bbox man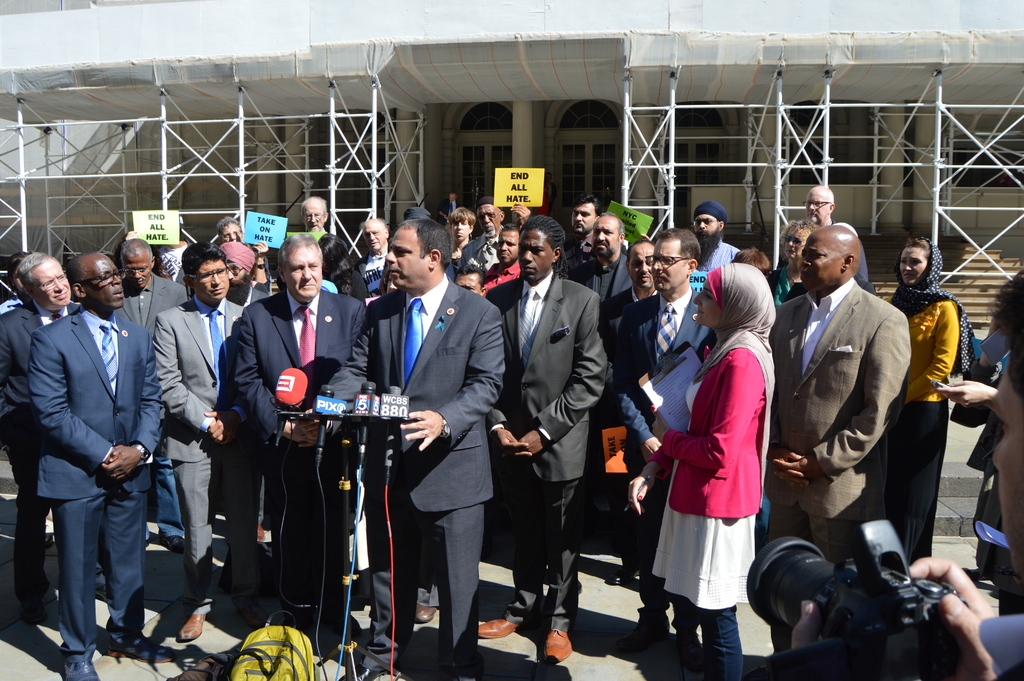
{"left": 0, "top": 244, "right": 83, "bottom": 611}
